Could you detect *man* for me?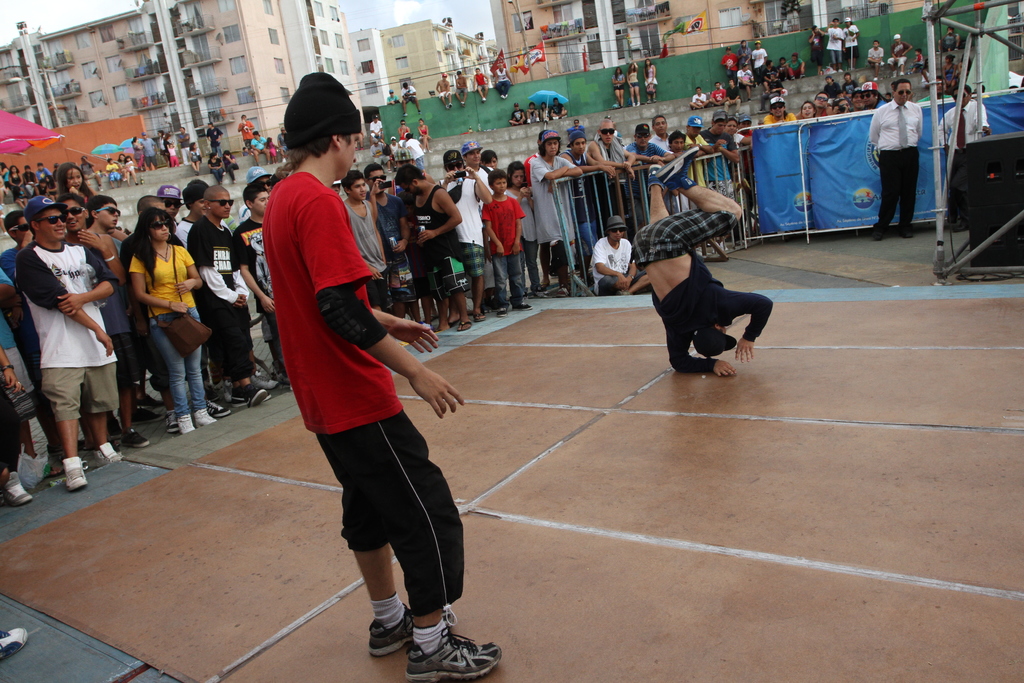
Detection result: BBox(238, 114, 256, 146).
